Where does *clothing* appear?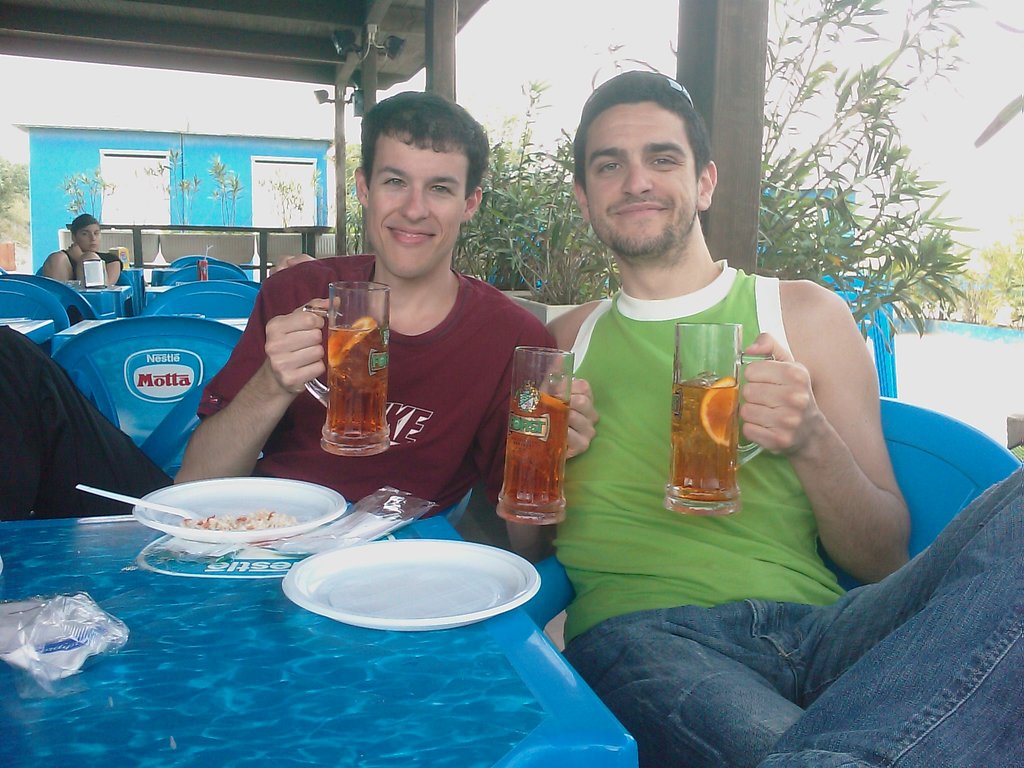
Appears at (0, 253, 561, 520).
